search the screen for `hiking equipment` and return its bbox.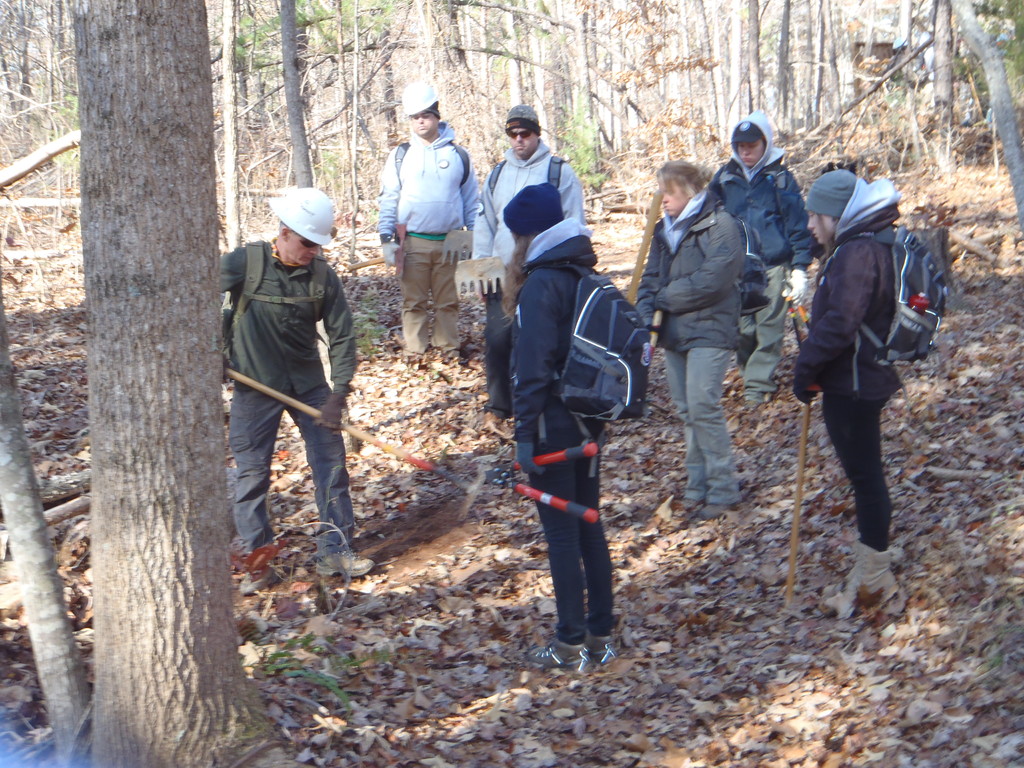
Found: 825,541,897,618.
